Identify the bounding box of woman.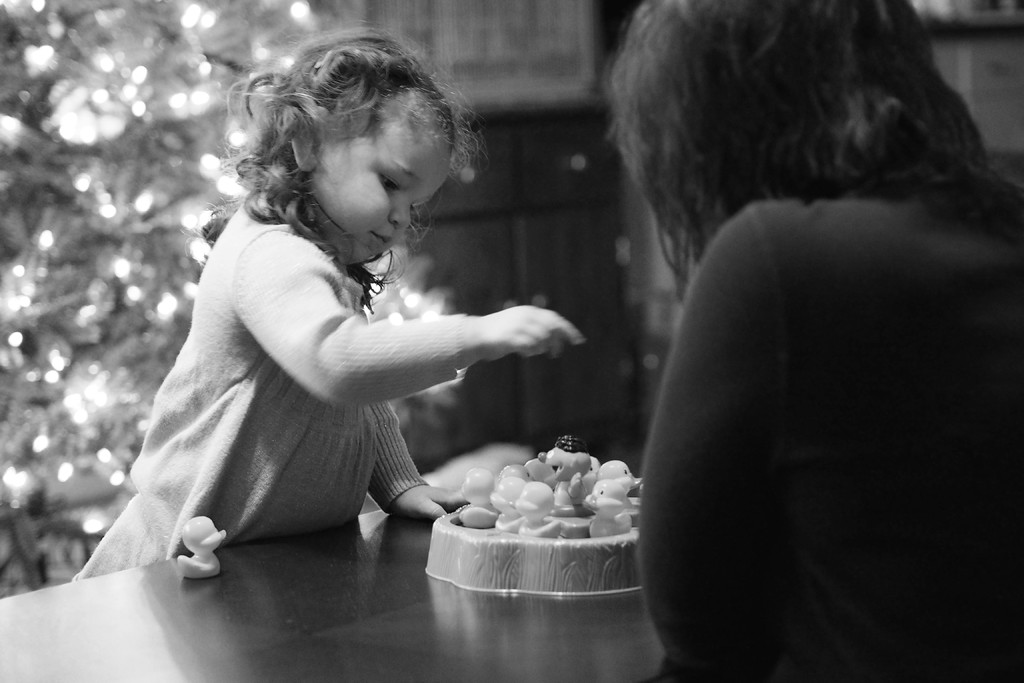
[x1=604, y1=0, x2=1023, y2=682].
